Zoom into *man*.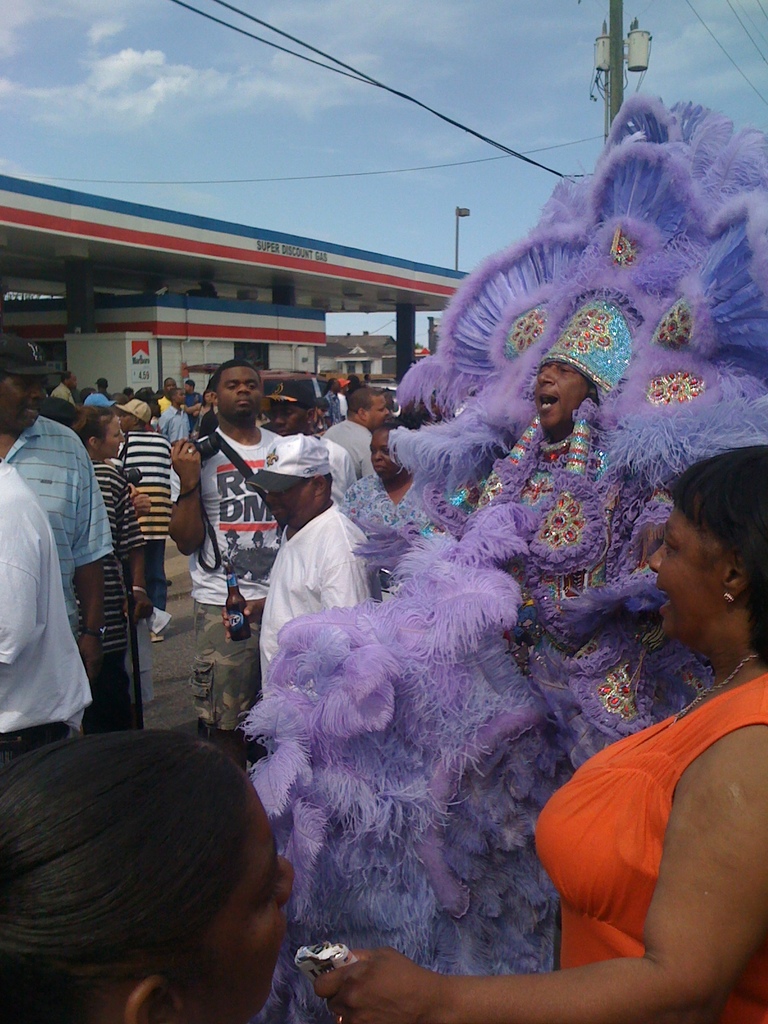
Zoom target: l=324, t=389, r=390, b=476.
